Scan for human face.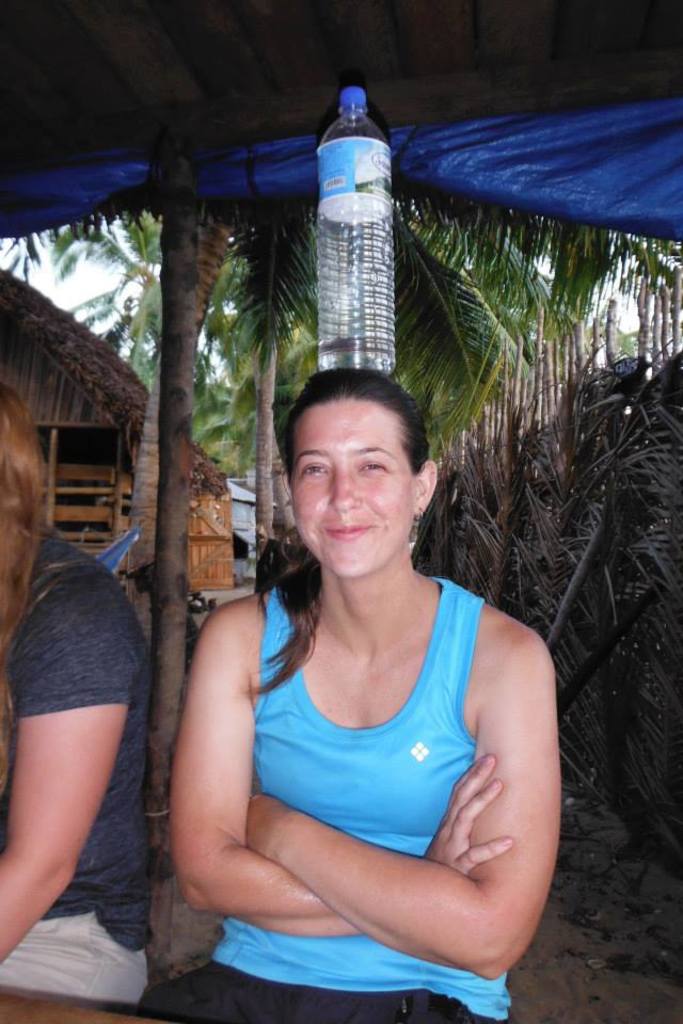
Scan result: 279, 397, 410, 578.
